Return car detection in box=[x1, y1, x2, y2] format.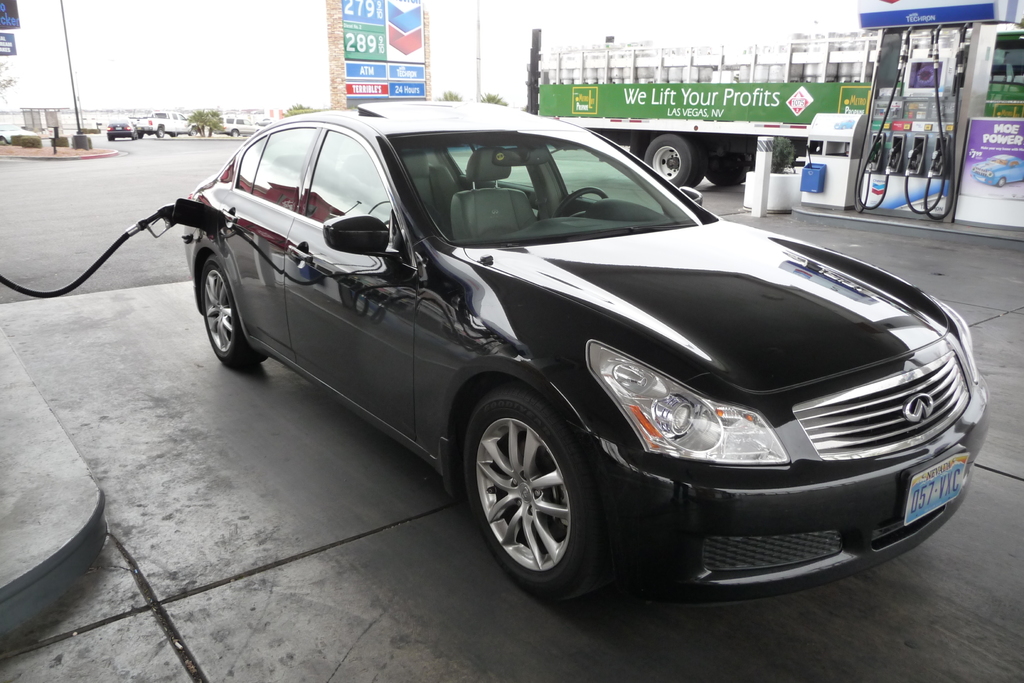
box=[214, 115, 264, 139].
